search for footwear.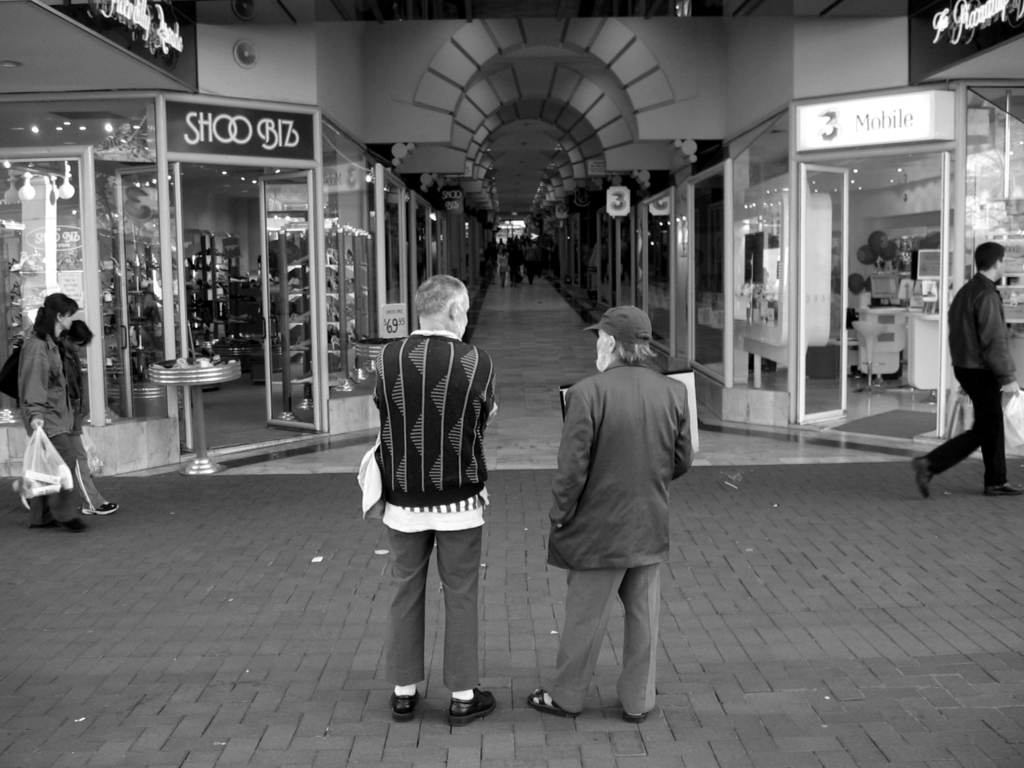
Found at [386,677,422,722].
